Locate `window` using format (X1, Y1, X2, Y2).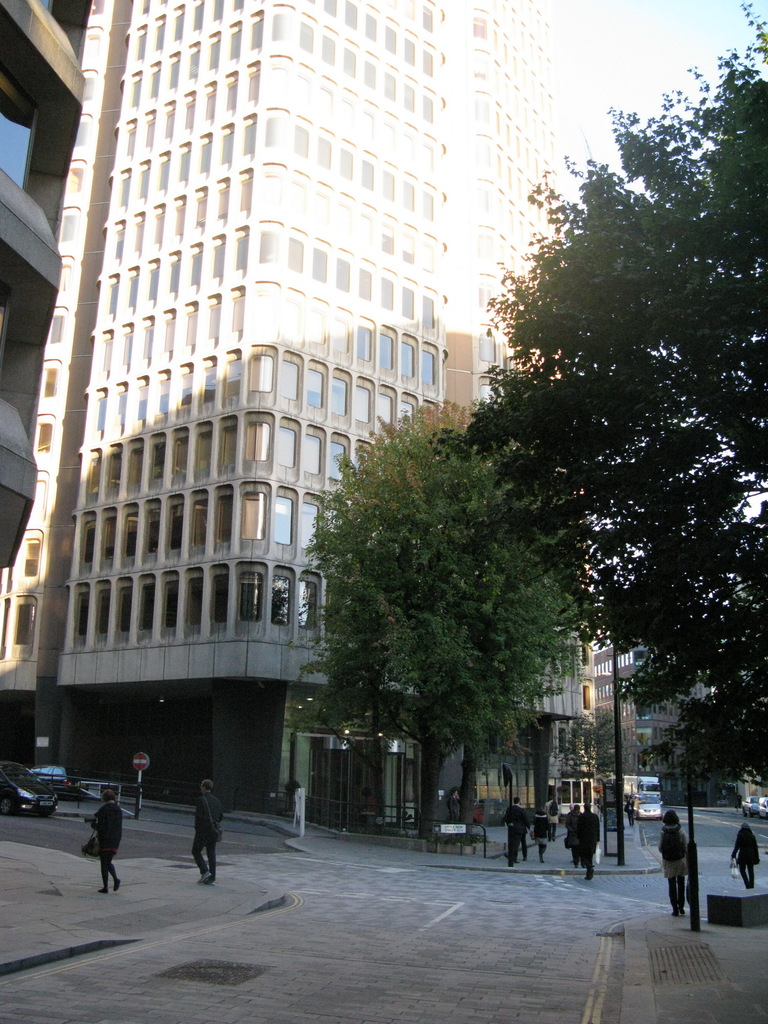
(33, 417, 53, 449).
